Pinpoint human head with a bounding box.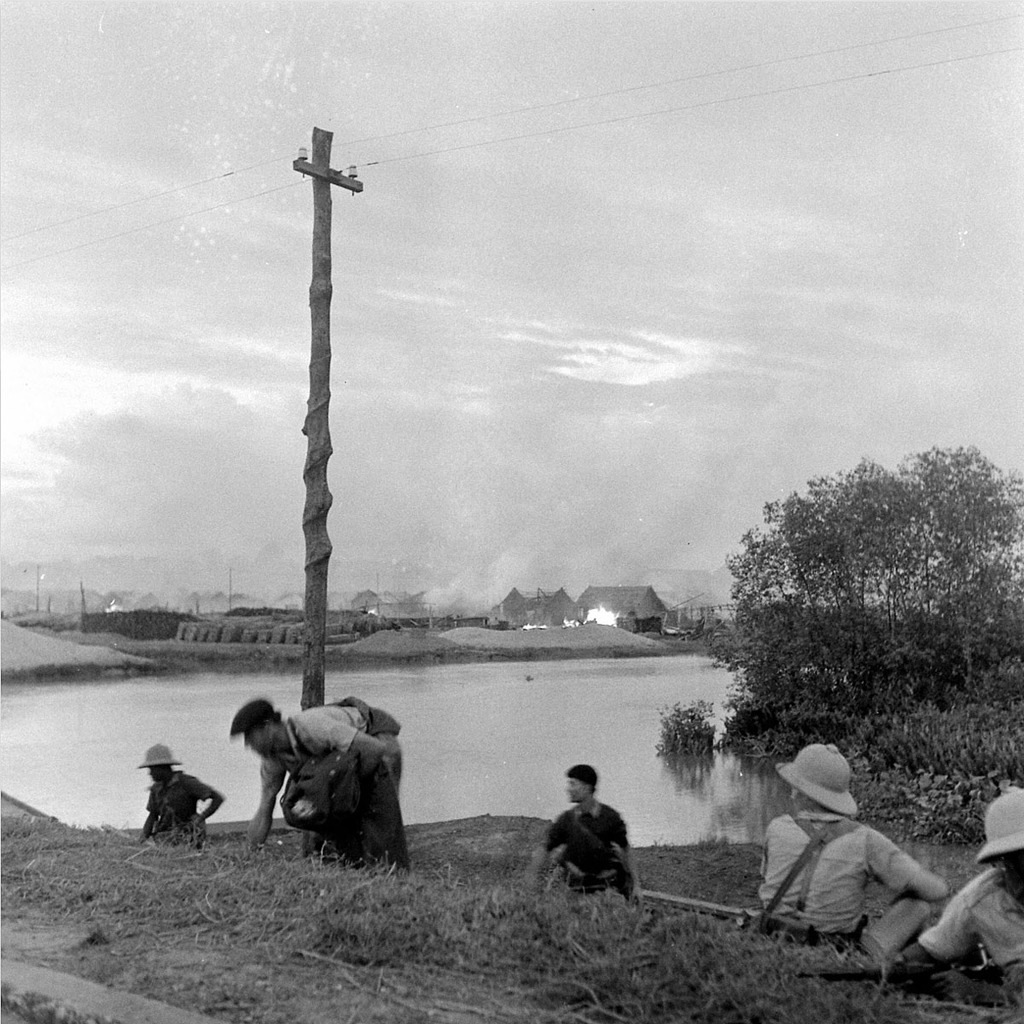
left=790, top=743, right=847, bottom=813.
